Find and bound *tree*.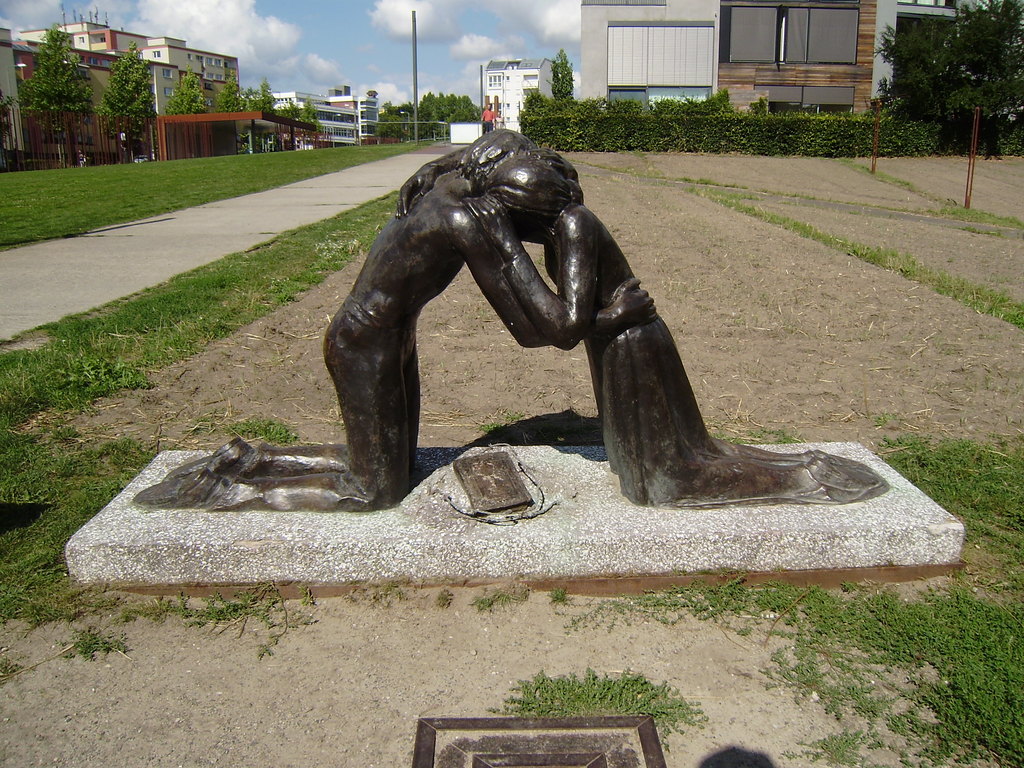
Bound: (left=251, top=83, right=278, bottom=121).
